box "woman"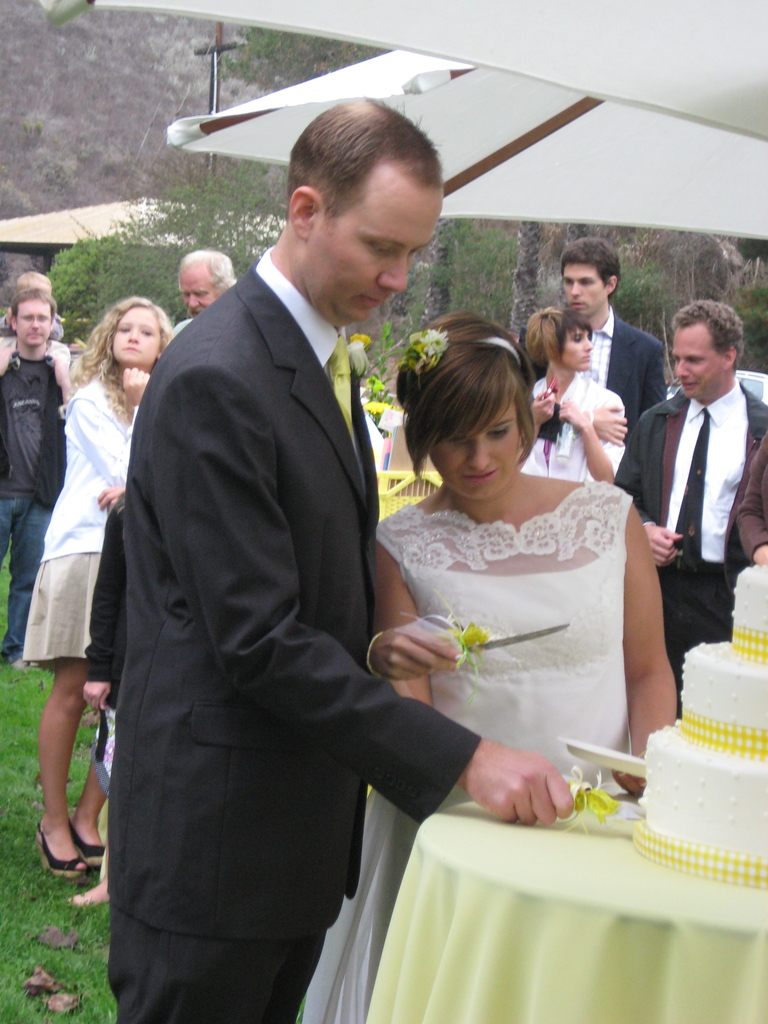
l=21, t=295, r=180, b=876
